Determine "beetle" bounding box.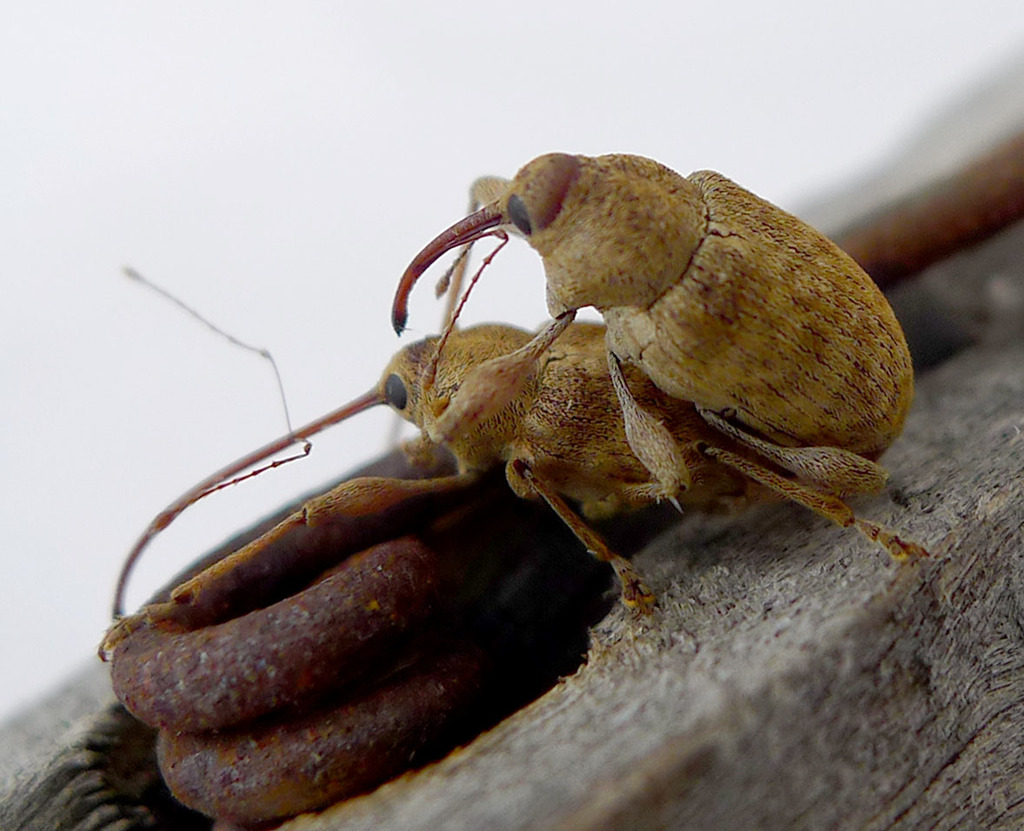
Determined: 95 249 940 615.
